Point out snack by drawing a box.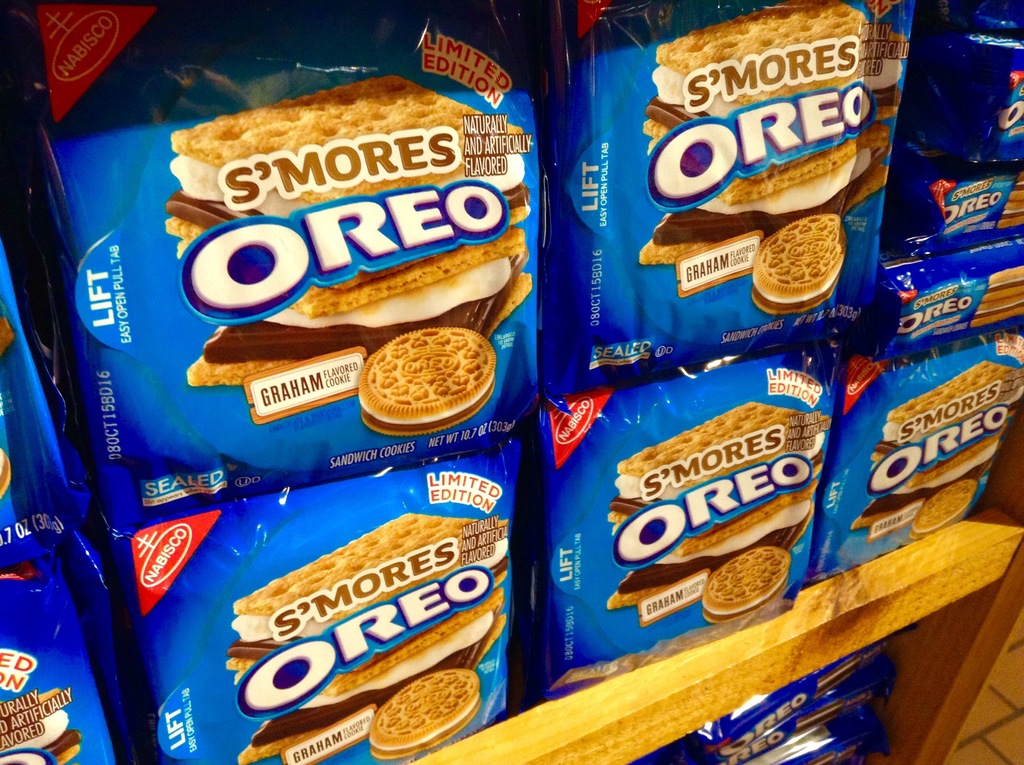
detection(753, 216, 845, 311).
